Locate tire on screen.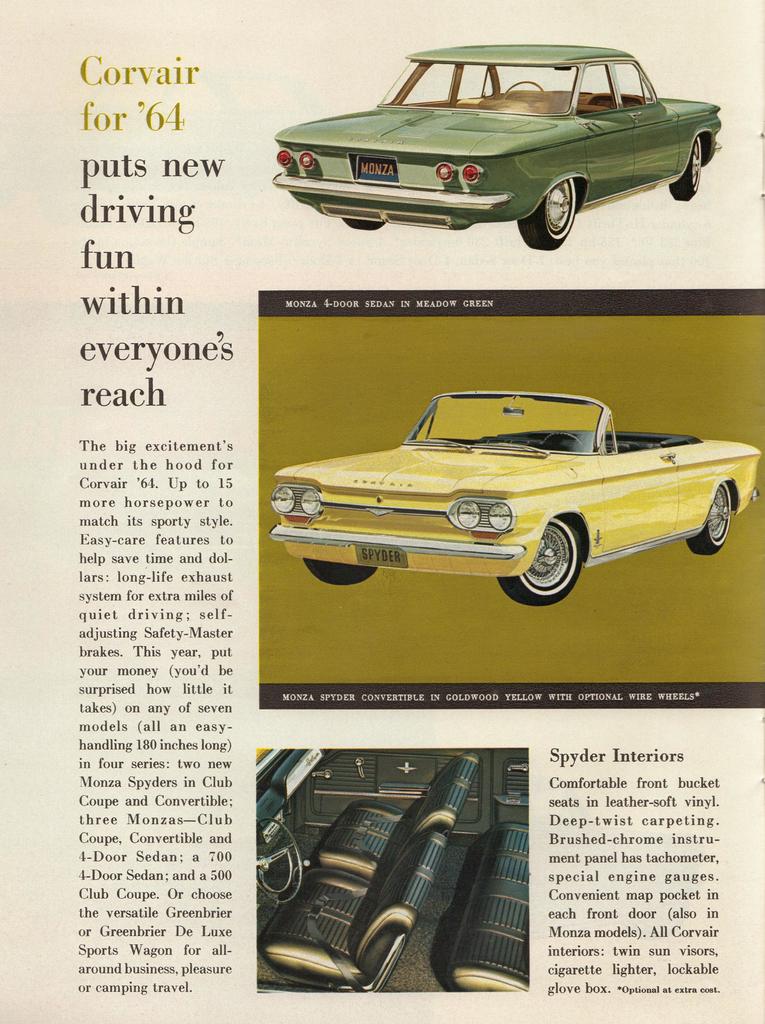
On screen at box=[670, 134, 701, 200].
